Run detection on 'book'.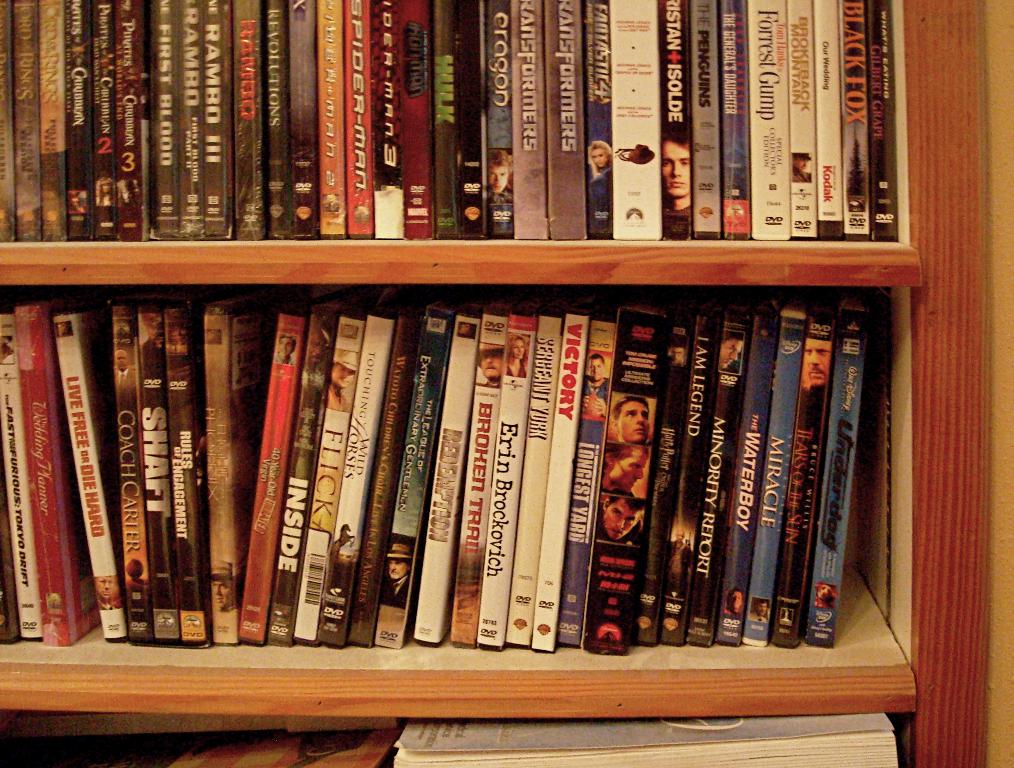
Result: [173, 727, 407, 767].
